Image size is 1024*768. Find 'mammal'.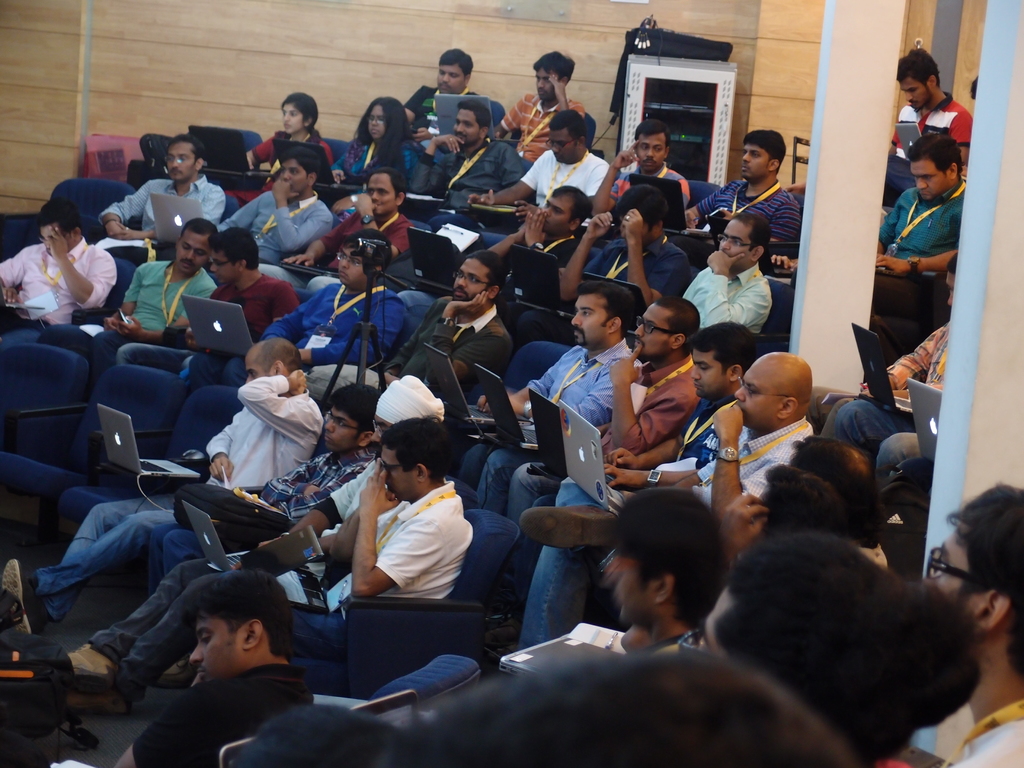
rect(589, 111, 685, 218).
